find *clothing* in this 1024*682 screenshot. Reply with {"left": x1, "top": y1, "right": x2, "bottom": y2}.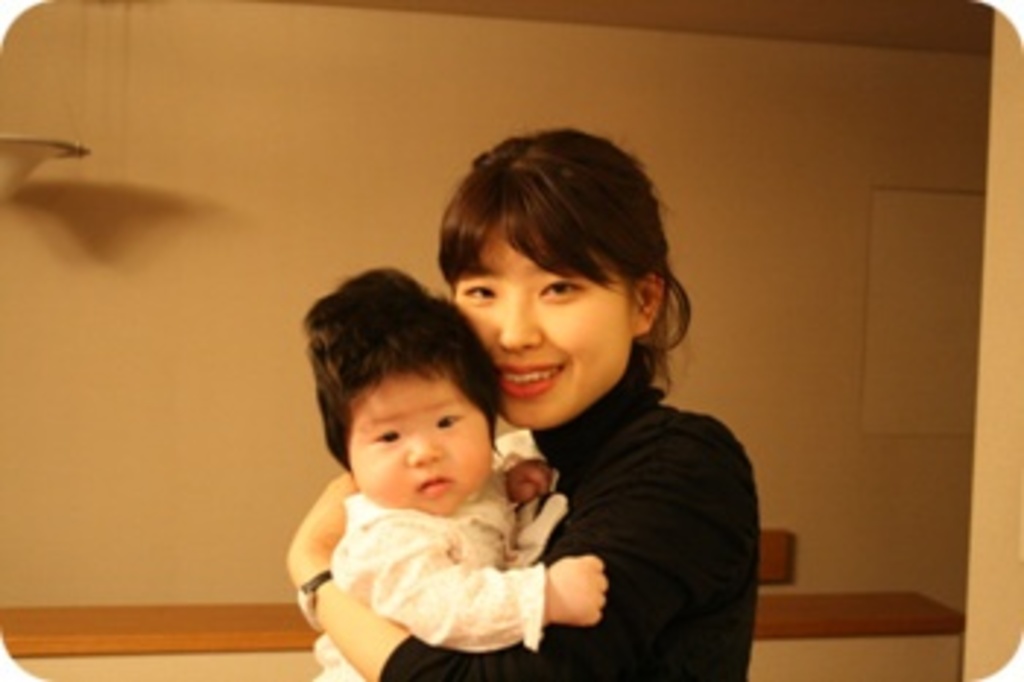
{"left": 316, "top": 421, "right": 573, "bottom": 676}.
